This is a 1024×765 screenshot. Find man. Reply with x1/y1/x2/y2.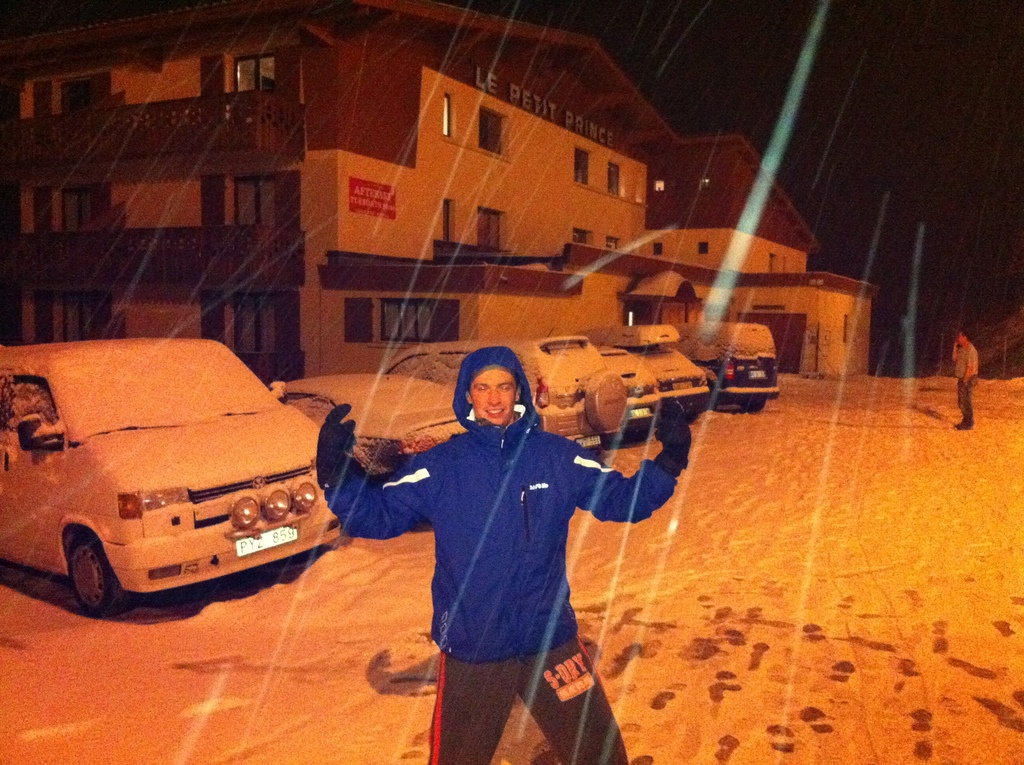
320/350/691/764.
